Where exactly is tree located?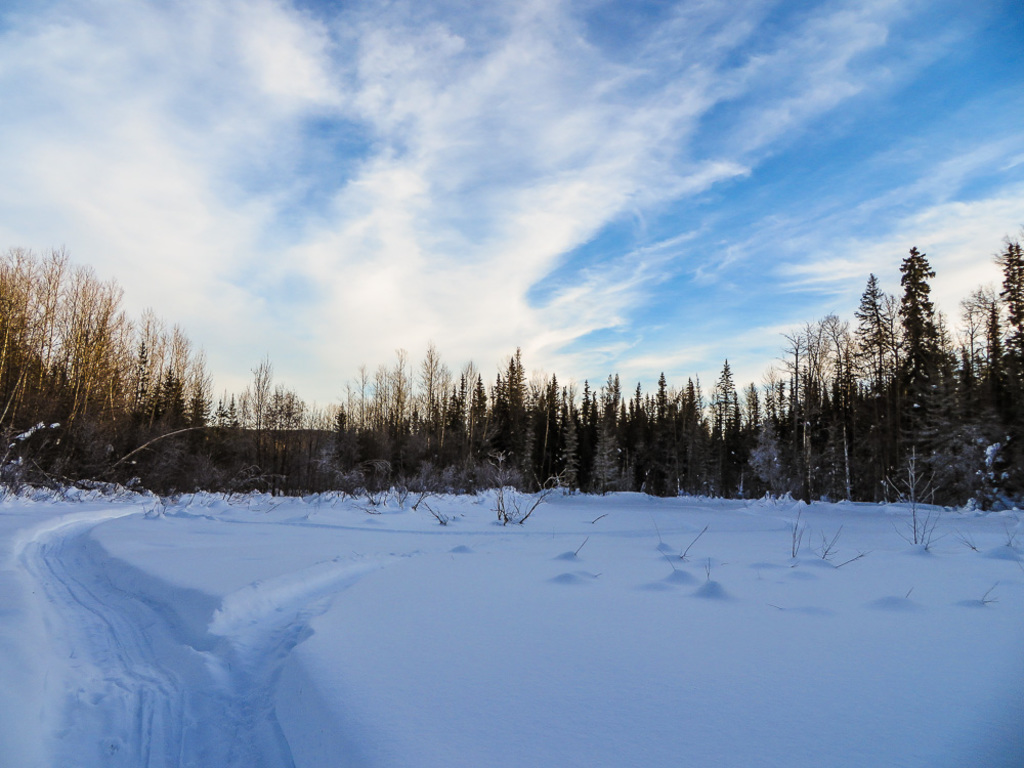
Its bounding box is x1=813 y1=238 x2=980 y2=445.
